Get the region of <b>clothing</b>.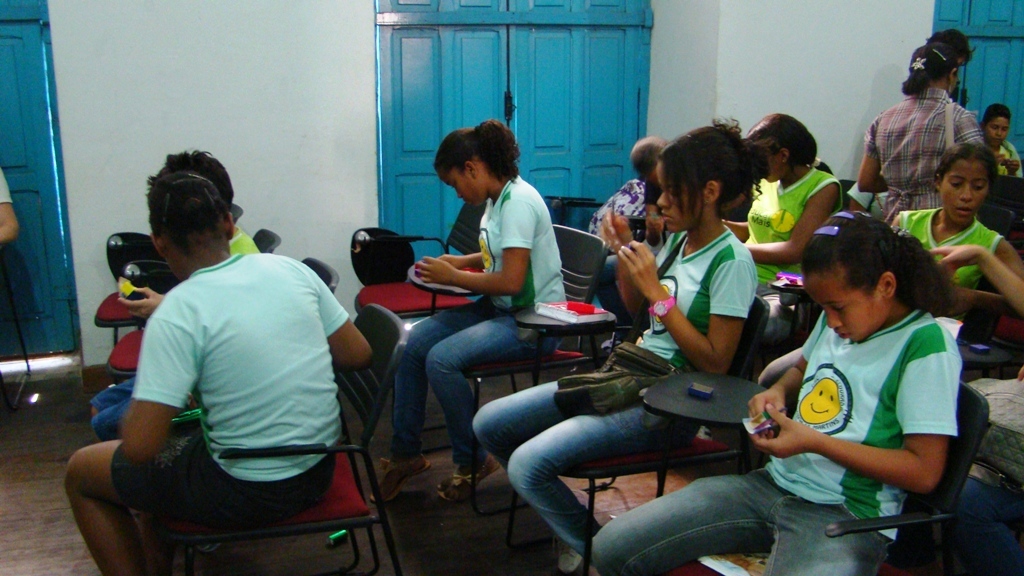
bbox=(96, 212, 367, 544).
